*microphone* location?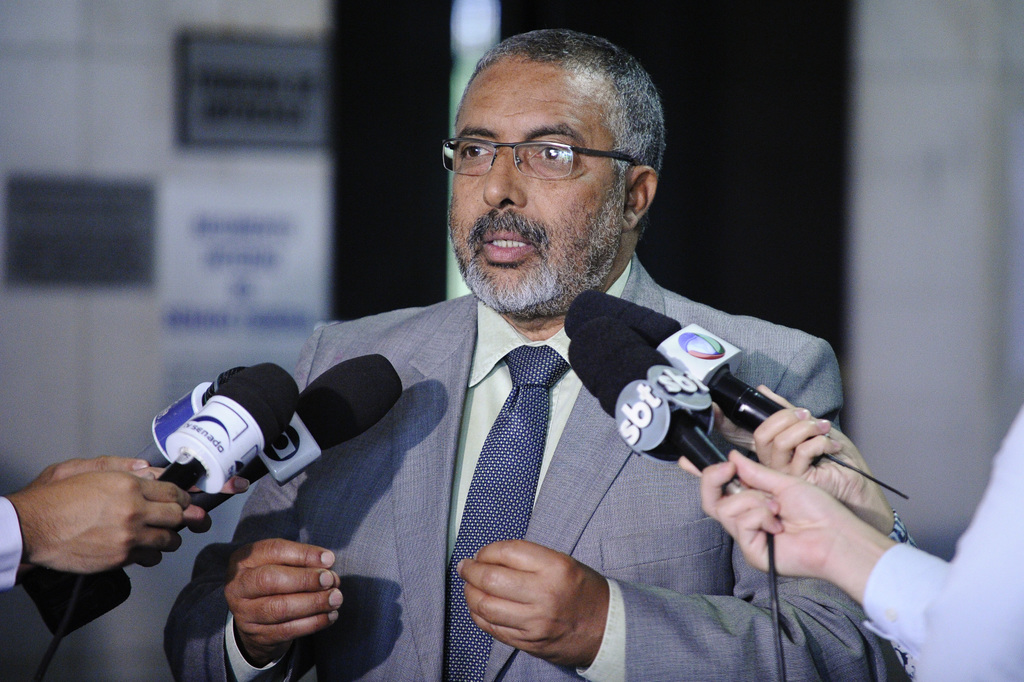
[left=154, top=358, right=305, bottom=499]
